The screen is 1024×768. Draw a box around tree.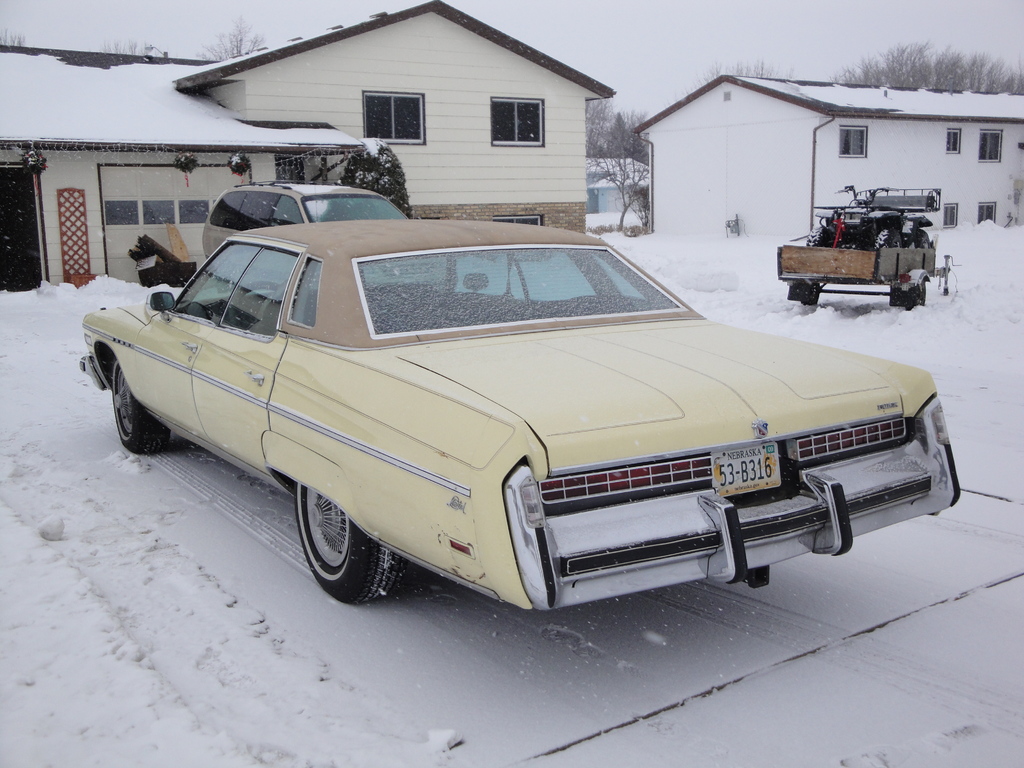
box=[582, 100, 657, 225].
